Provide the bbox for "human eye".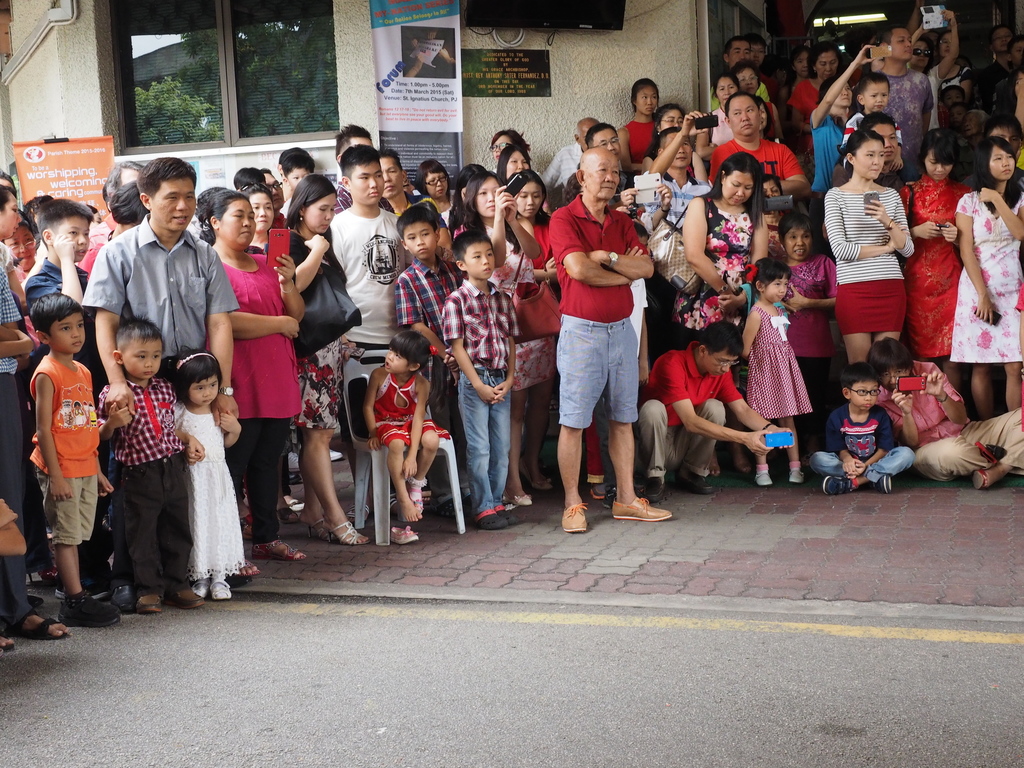
bbox=(740, 79, 746, 81).
